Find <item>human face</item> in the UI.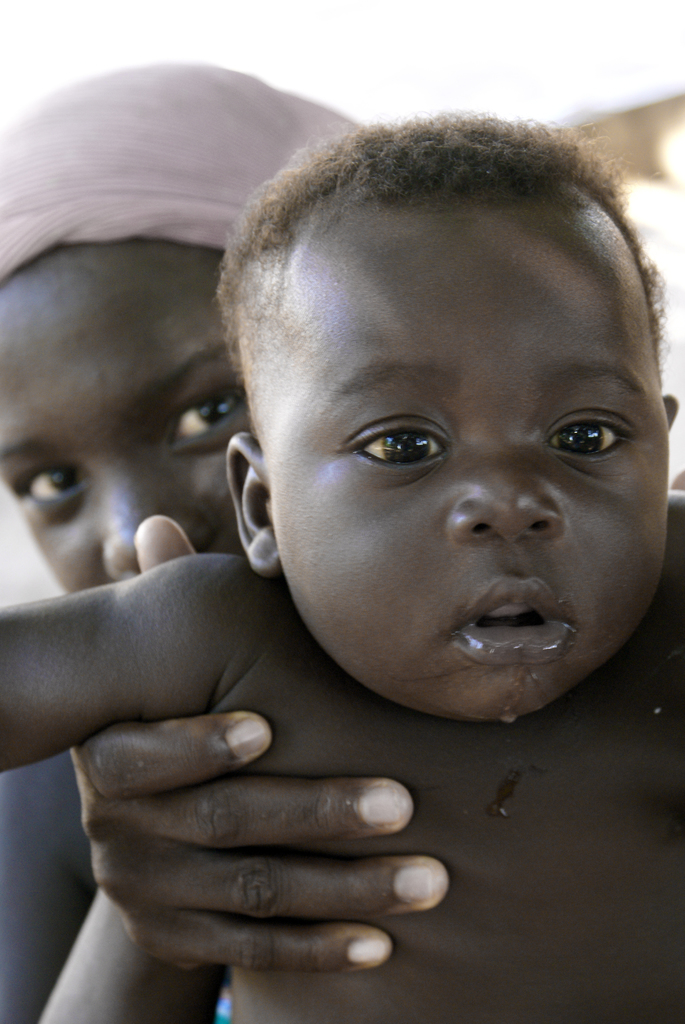
UI element at {"x1": 270, "y1": 213, "x2": 667, "y2": 719}.
